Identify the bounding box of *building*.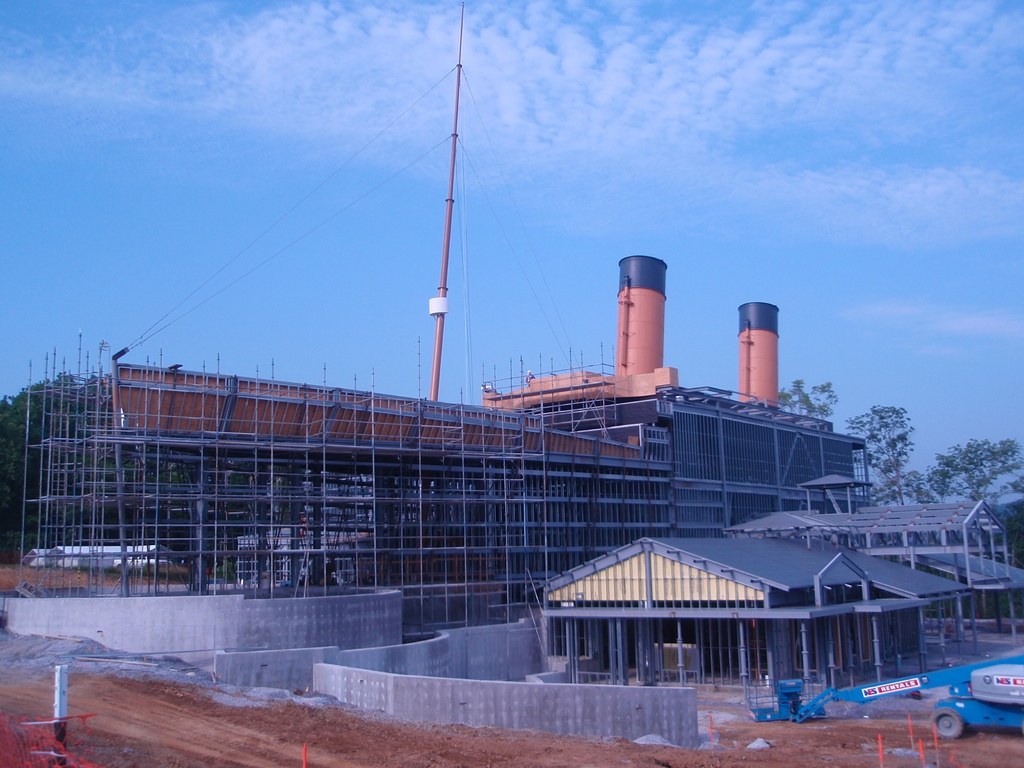
737, 477, 1023, 632.
